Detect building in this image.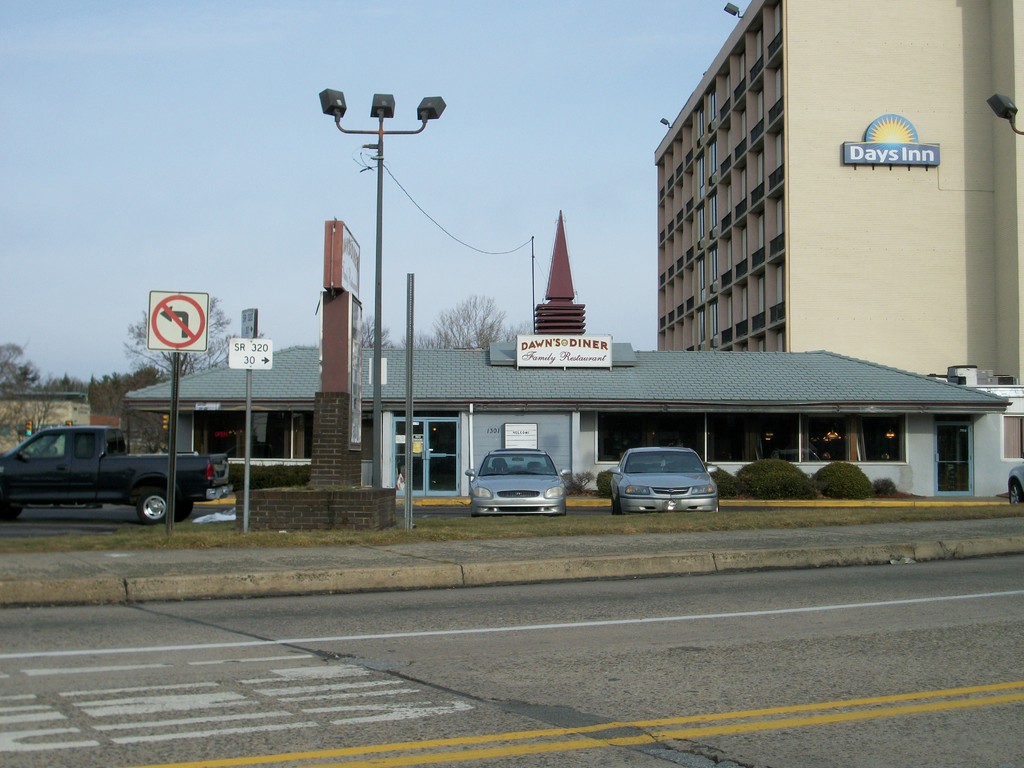
Detection: box(125, 338, 1022, 499).
